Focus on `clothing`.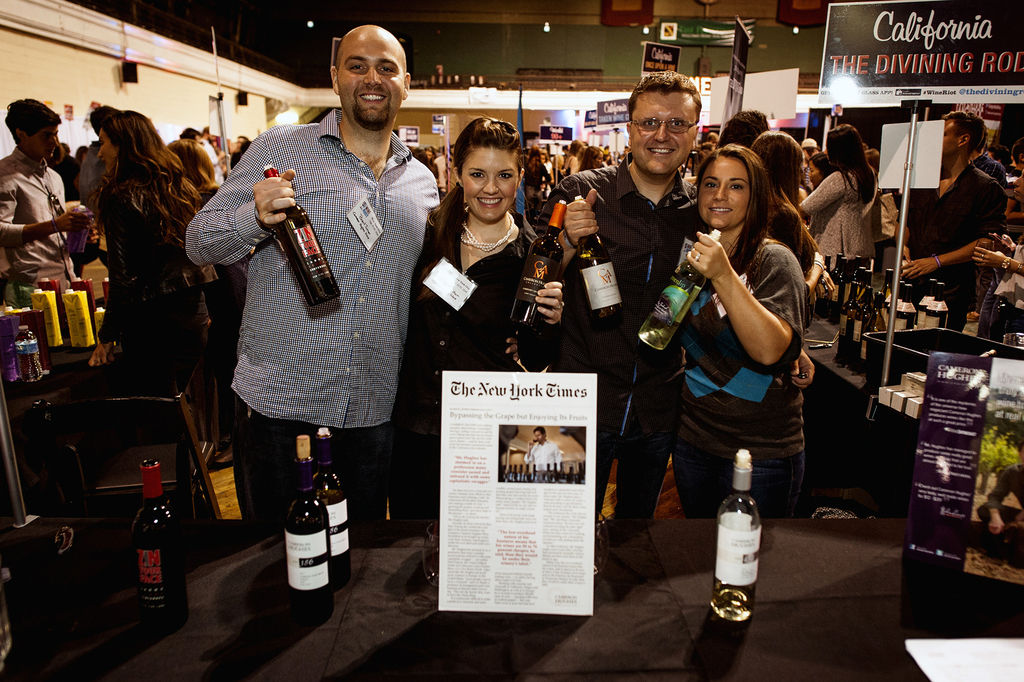
Focused at (x1=668, y1=240, x2=810, y2=517).
